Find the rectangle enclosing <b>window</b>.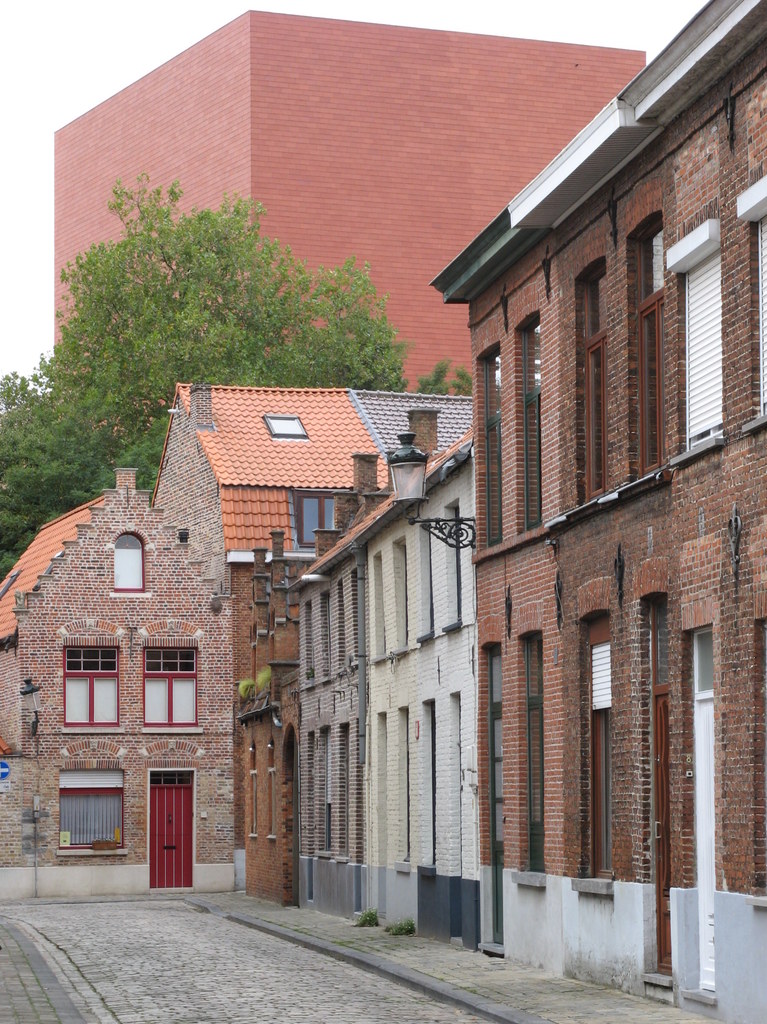
638/297/664/476.
